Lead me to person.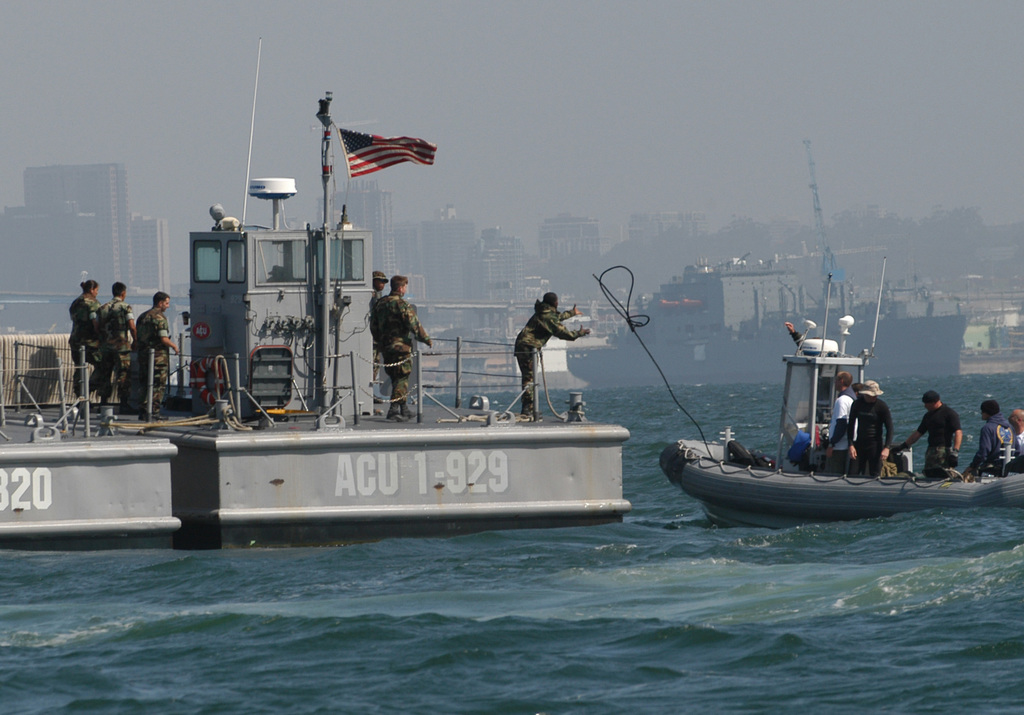
Lead to [x1=70, y1=284, x2=102, y2=360].
